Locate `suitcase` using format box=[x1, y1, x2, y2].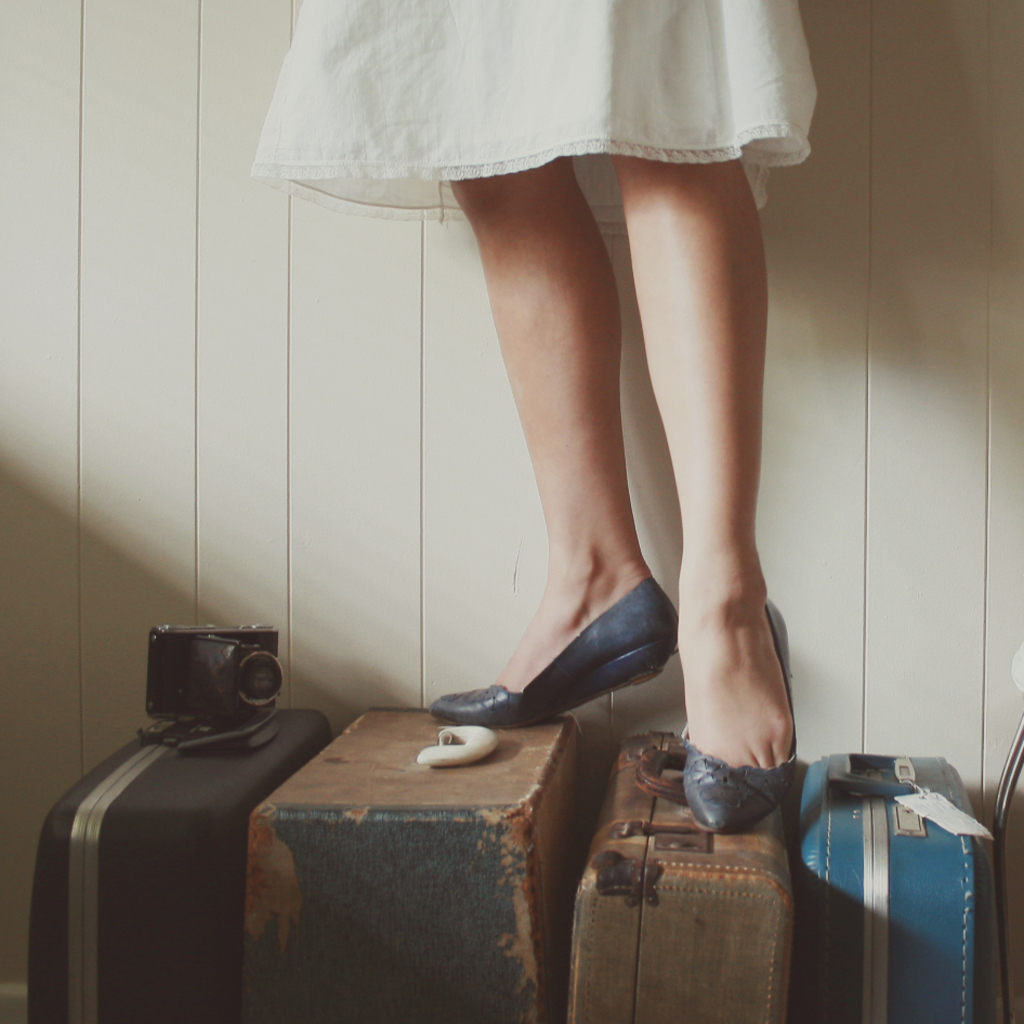
box=[556, 722, 797, 1023].
